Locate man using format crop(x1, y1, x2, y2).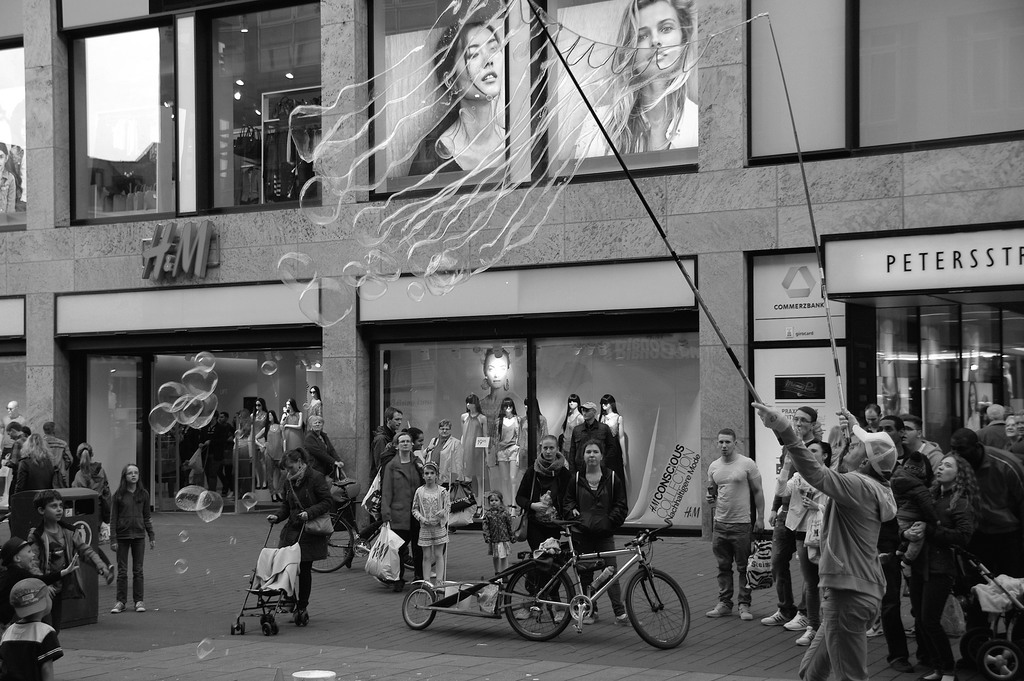
crop(943, 424, 1023, 675).
